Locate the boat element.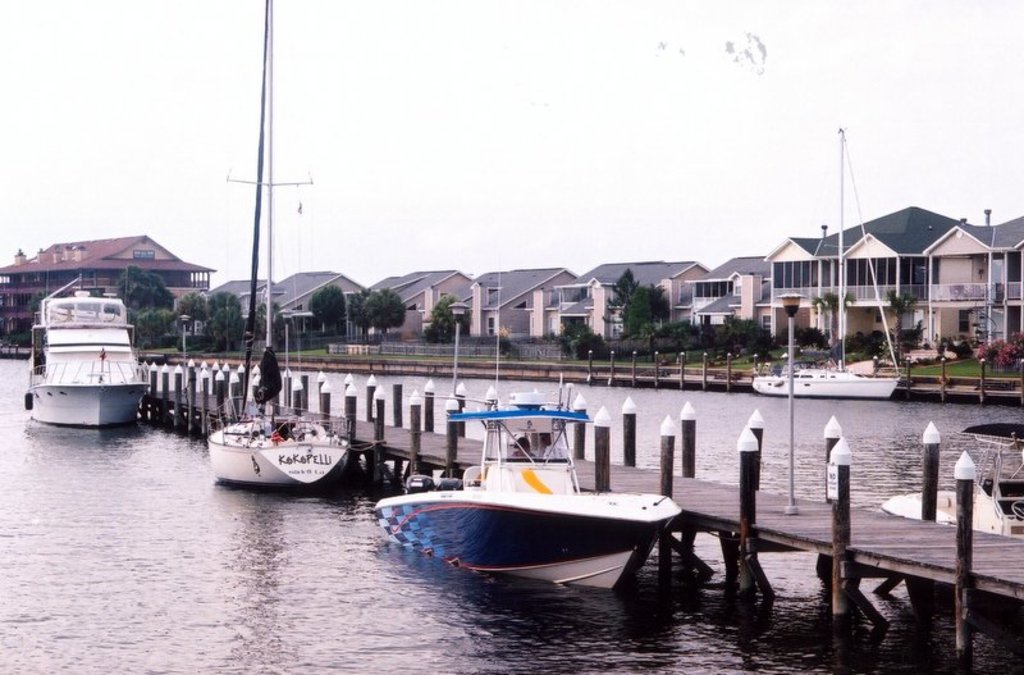
Element bbox: pyautogui.locateOnScreen(753, 369, 902, 396).
